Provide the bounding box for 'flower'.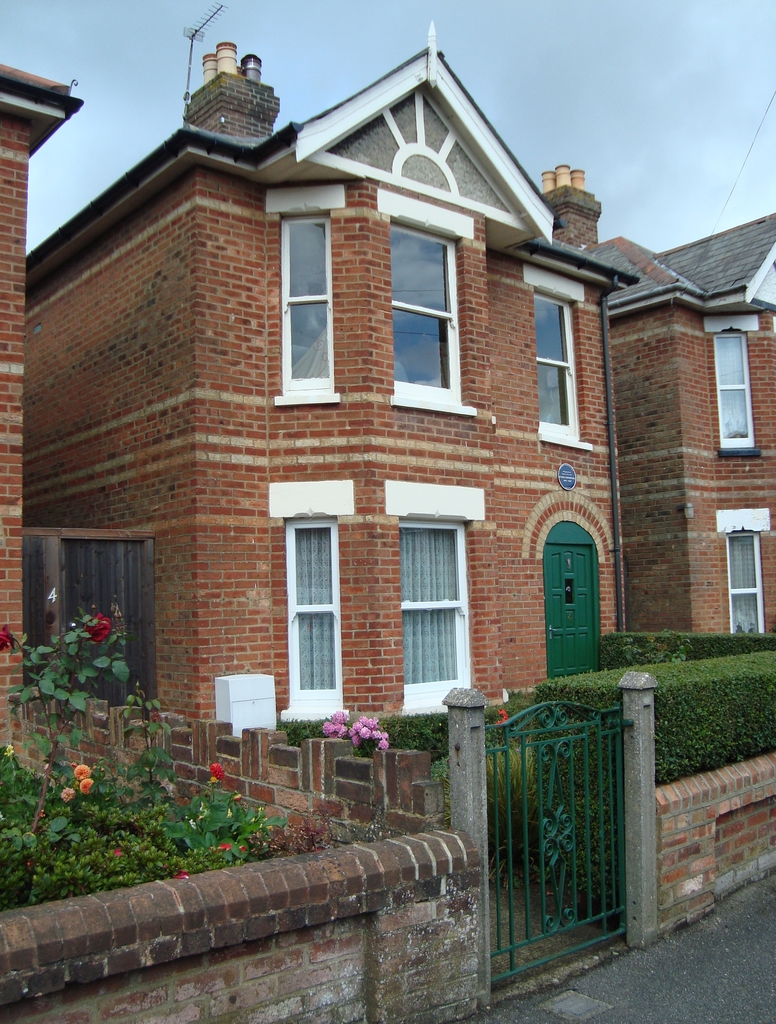
box=[178, 868, 190, 881].
